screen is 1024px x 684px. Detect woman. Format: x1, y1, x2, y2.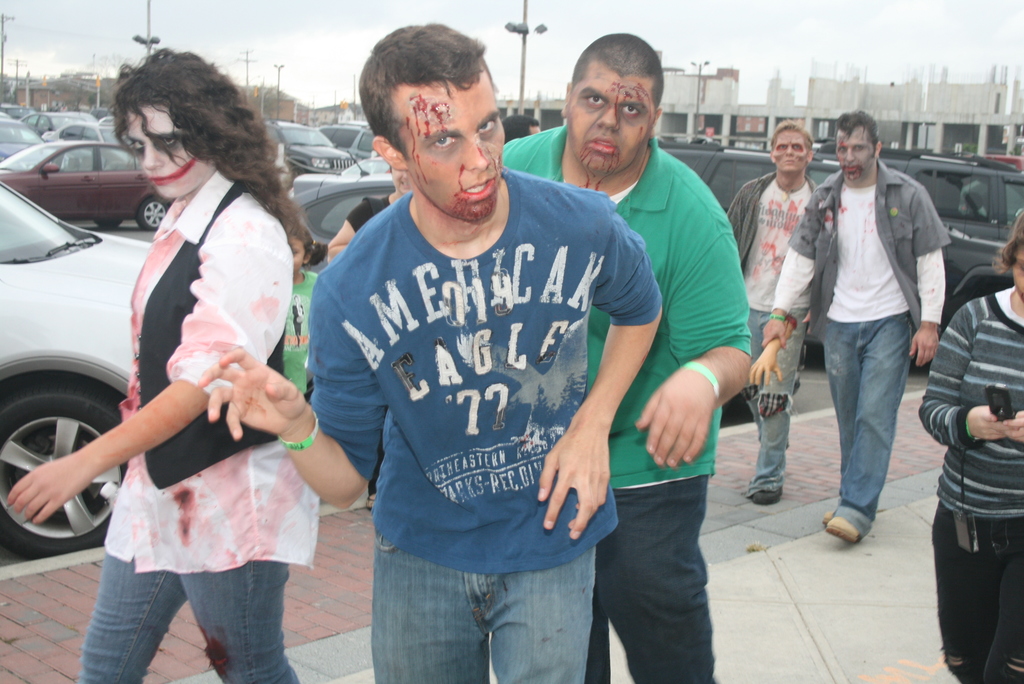
69, 47, 309, 683.
